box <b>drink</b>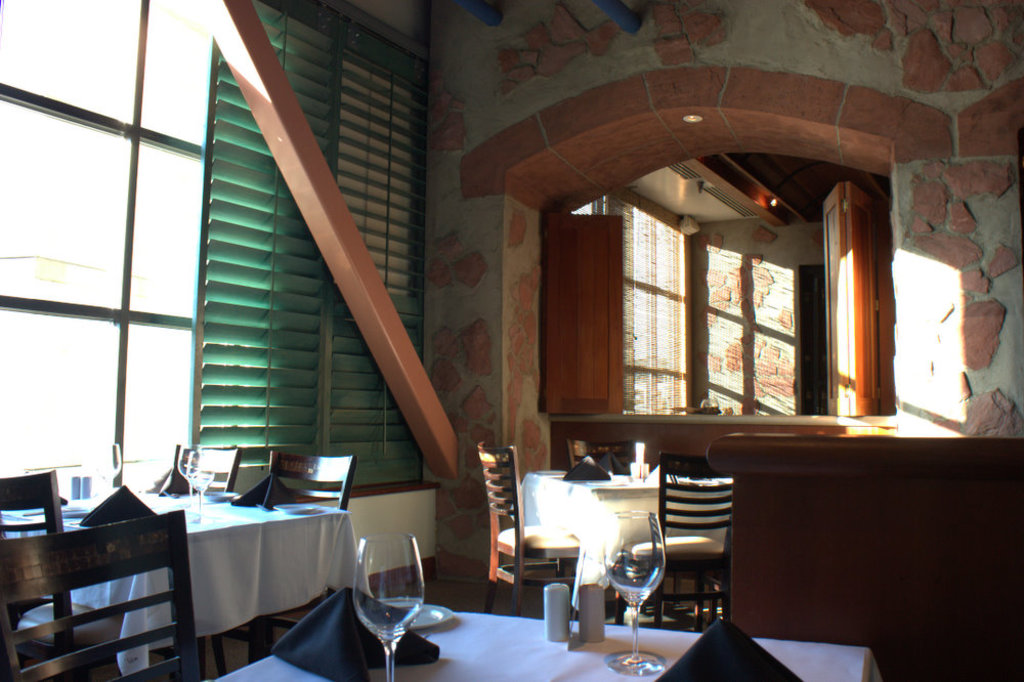
left=348, top=547, right=427, bottom=662
